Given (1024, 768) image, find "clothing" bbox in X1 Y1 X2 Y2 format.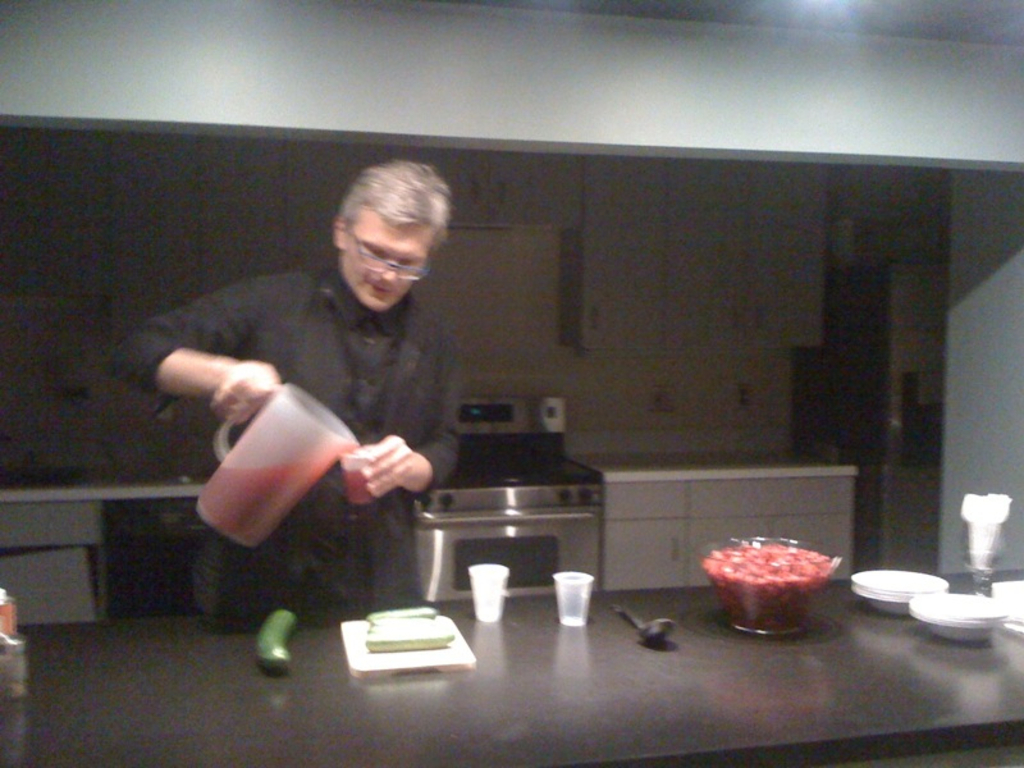
140 247 463 598.
